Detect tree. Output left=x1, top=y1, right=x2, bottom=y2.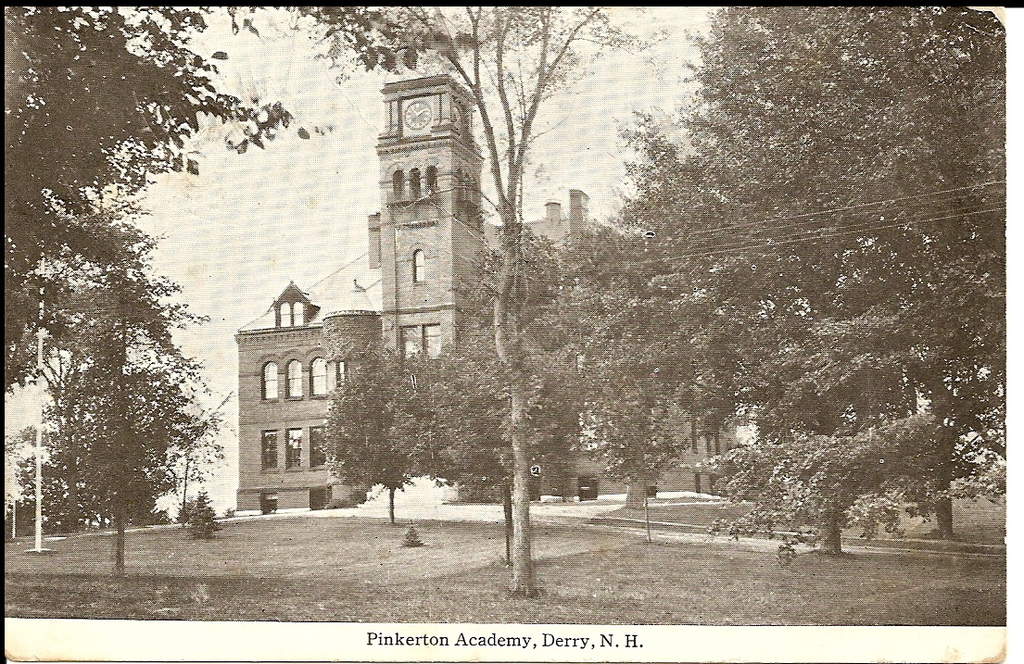
left=20, top=190, right=220, bottom=596.
